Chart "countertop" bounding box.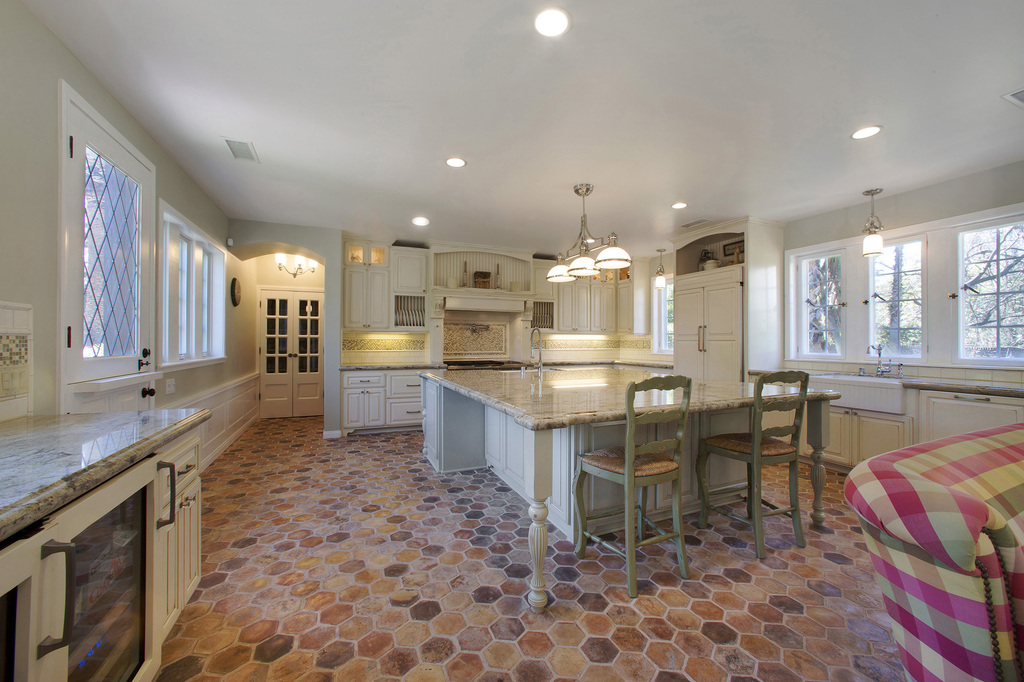
Charted: 419/328/669/370.
